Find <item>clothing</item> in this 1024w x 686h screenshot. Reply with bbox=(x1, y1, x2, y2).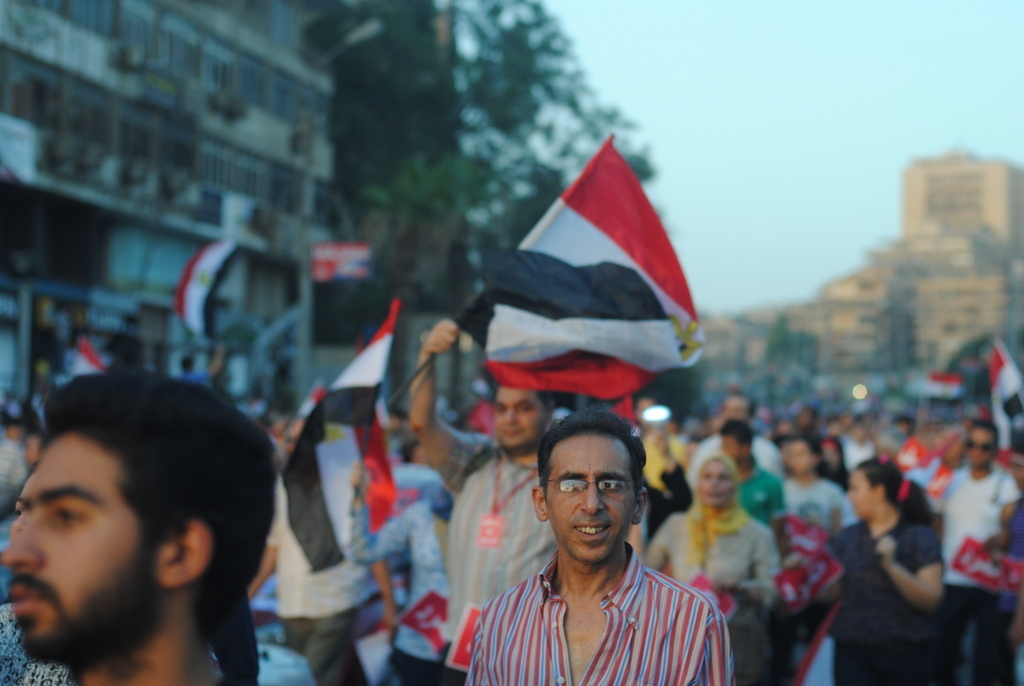
bbox=(820, 513, 948, 685).
